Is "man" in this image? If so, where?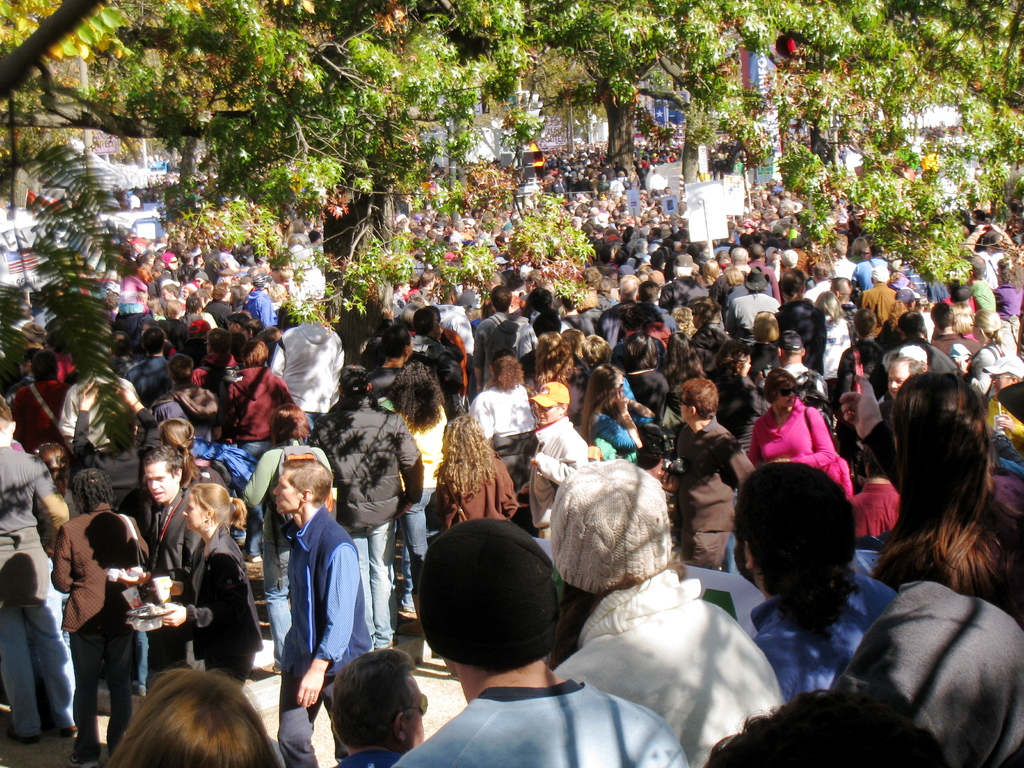
Yes, at [x1=192, y1=328, x2=238, y2=395].
